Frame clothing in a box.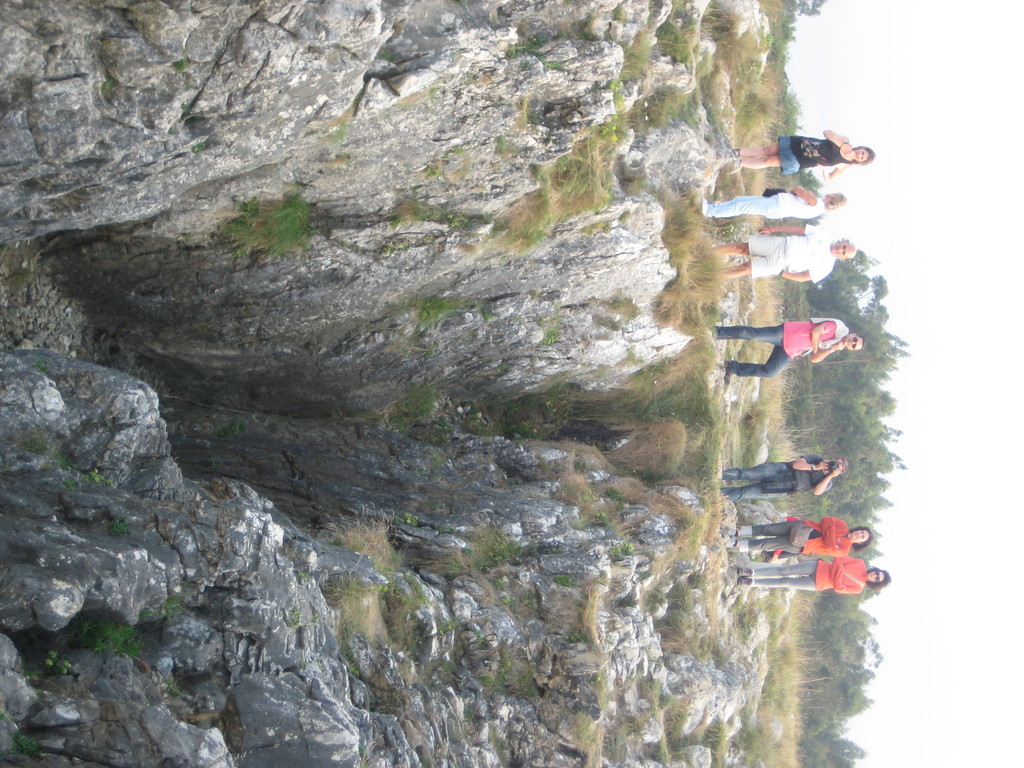
l=811, t=557, r=870, b=598.
